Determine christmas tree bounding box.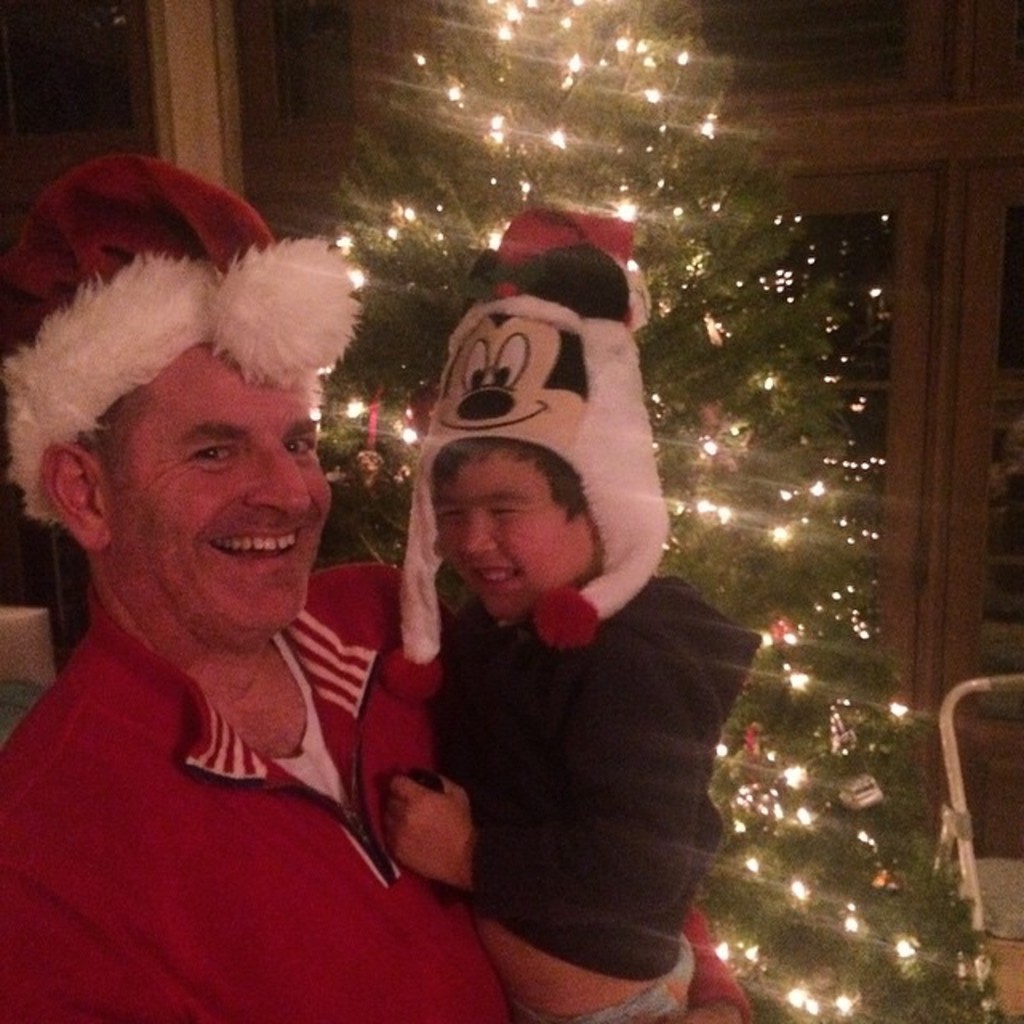
Determined: (286, 0, 1014, 1019).
